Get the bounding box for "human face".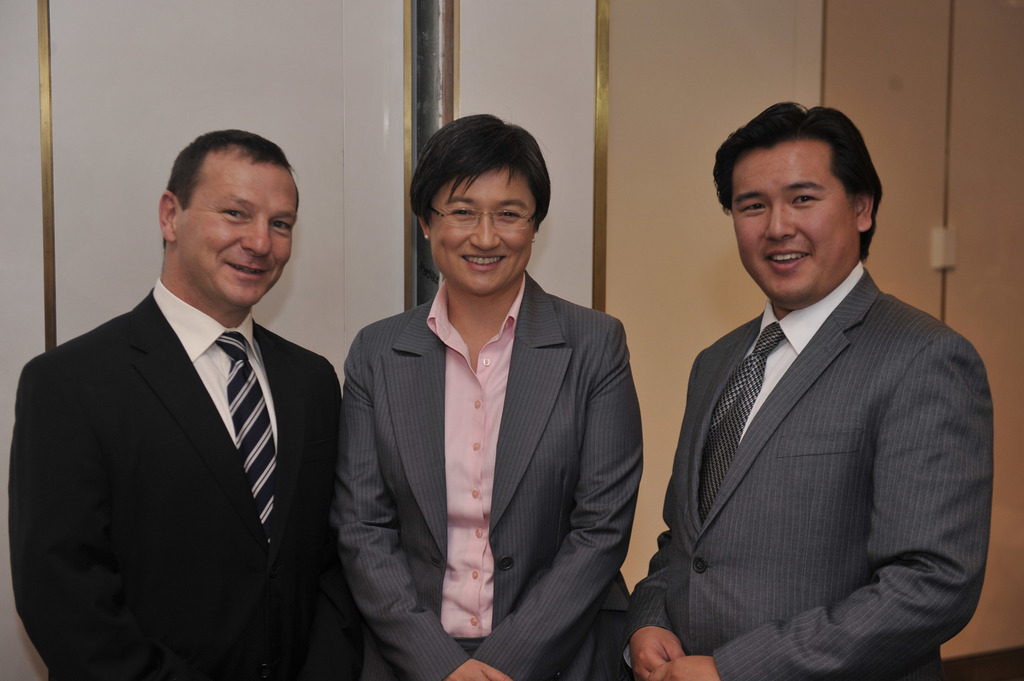
(425,168,534,292).
